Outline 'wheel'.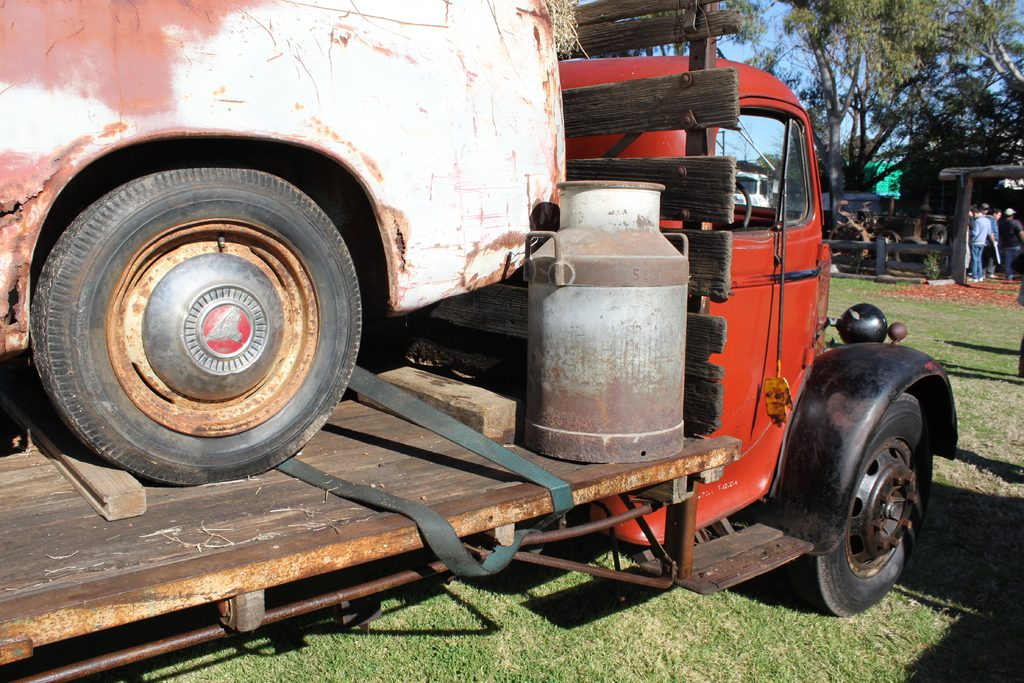
Outline: bbox=[732, 183, 755, 233].
